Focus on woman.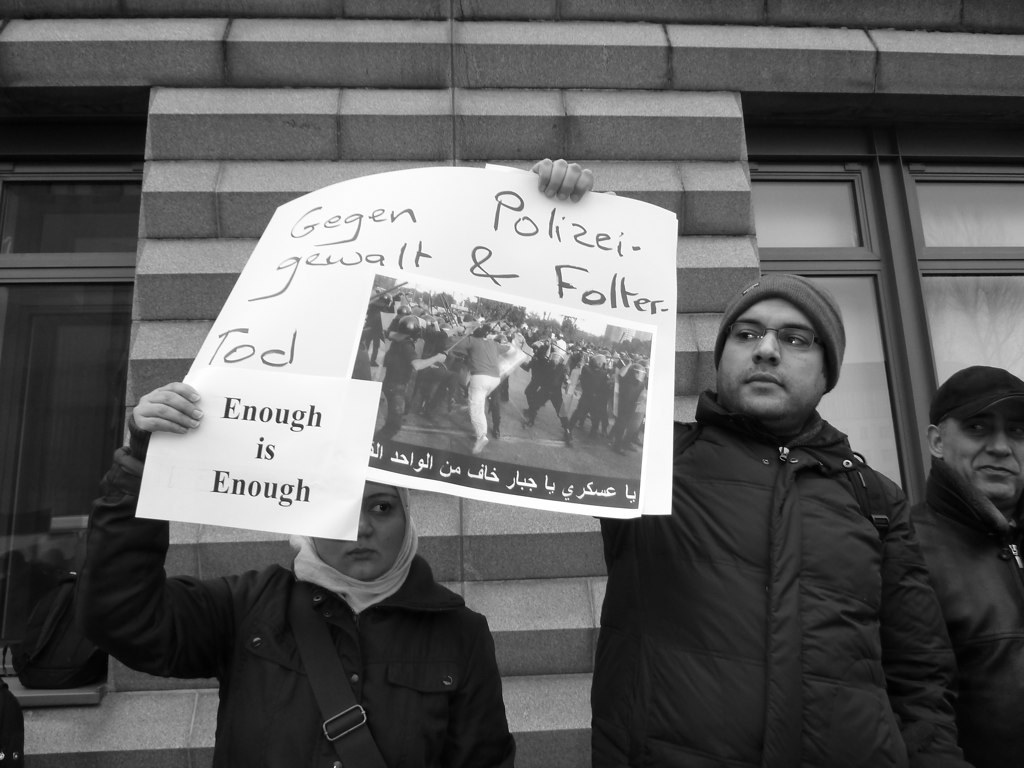
Focused at pyautogui.locateOnScreen(89, 384, 514, 767).
